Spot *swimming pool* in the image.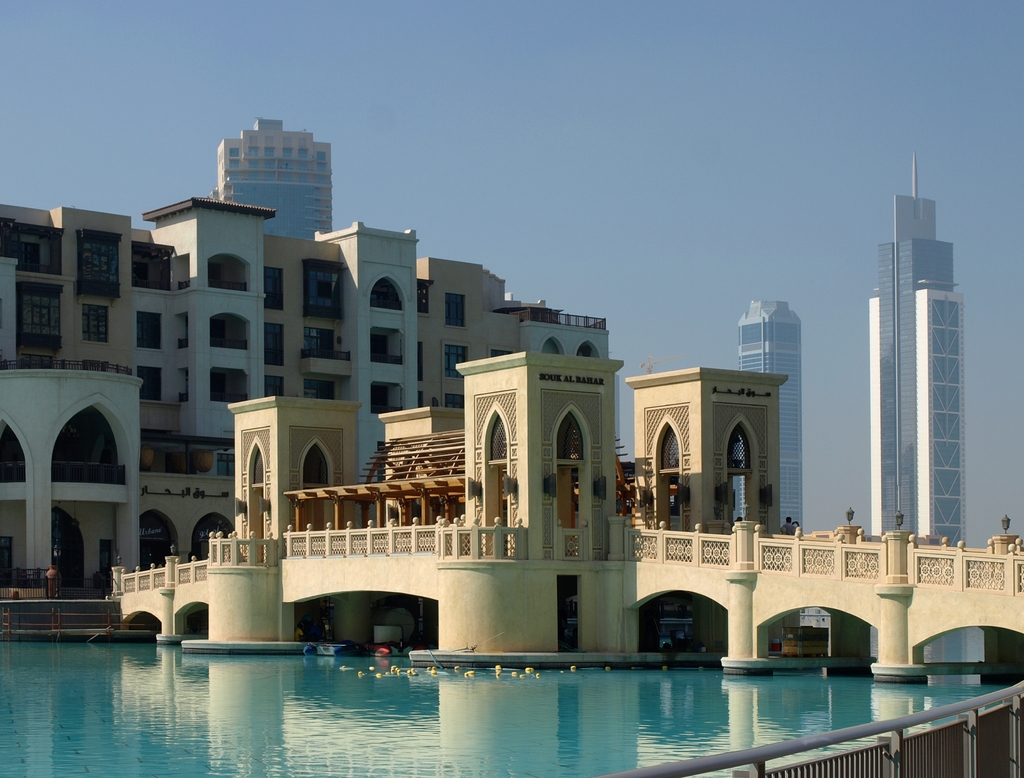
*swimming pool* found at <bbox>0, 640, 1023, 777</bbox>.
